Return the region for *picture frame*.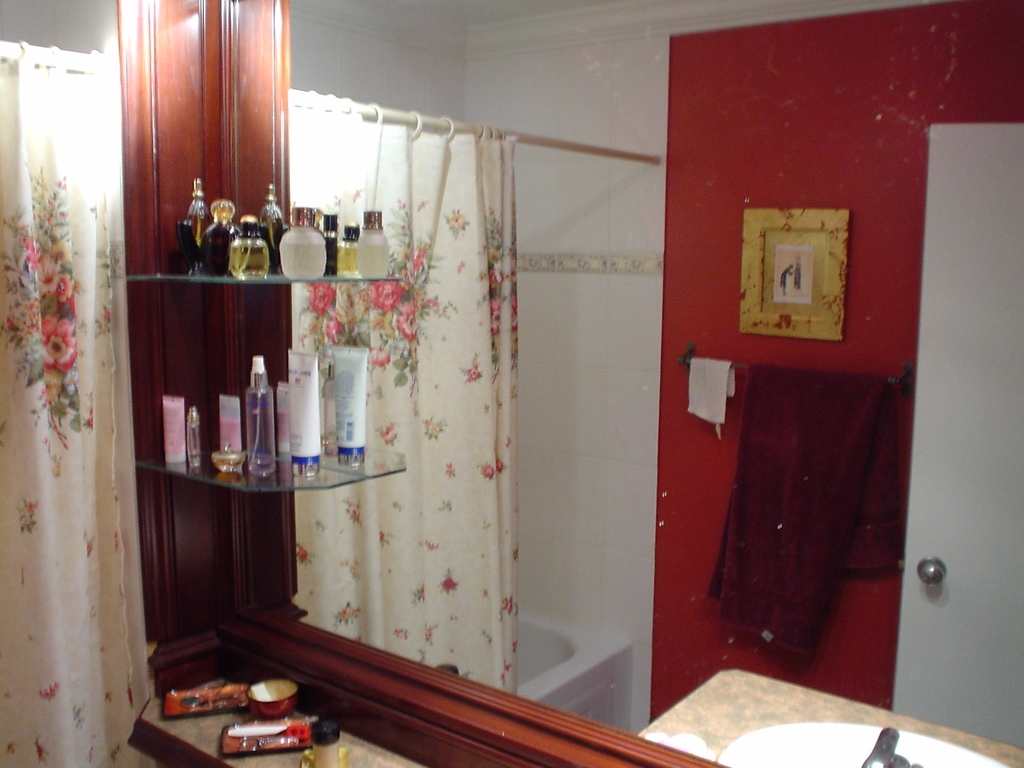
locate(741, 212, 852, 343).
